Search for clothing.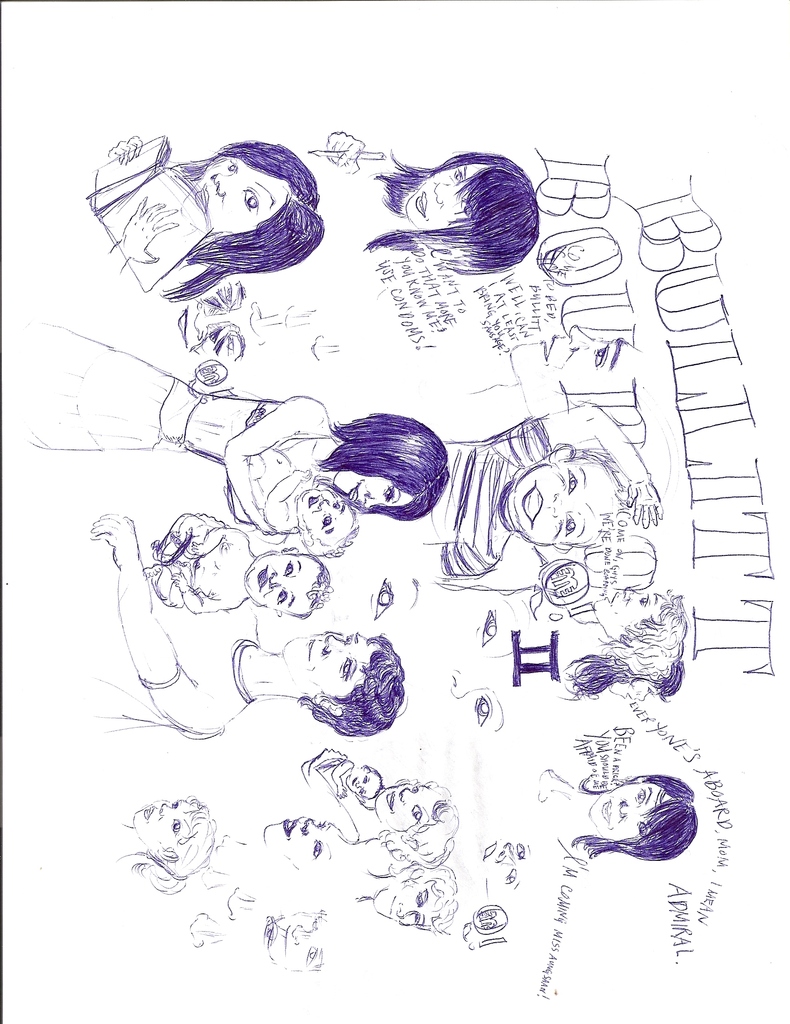
Found at 496,746,583,988.
